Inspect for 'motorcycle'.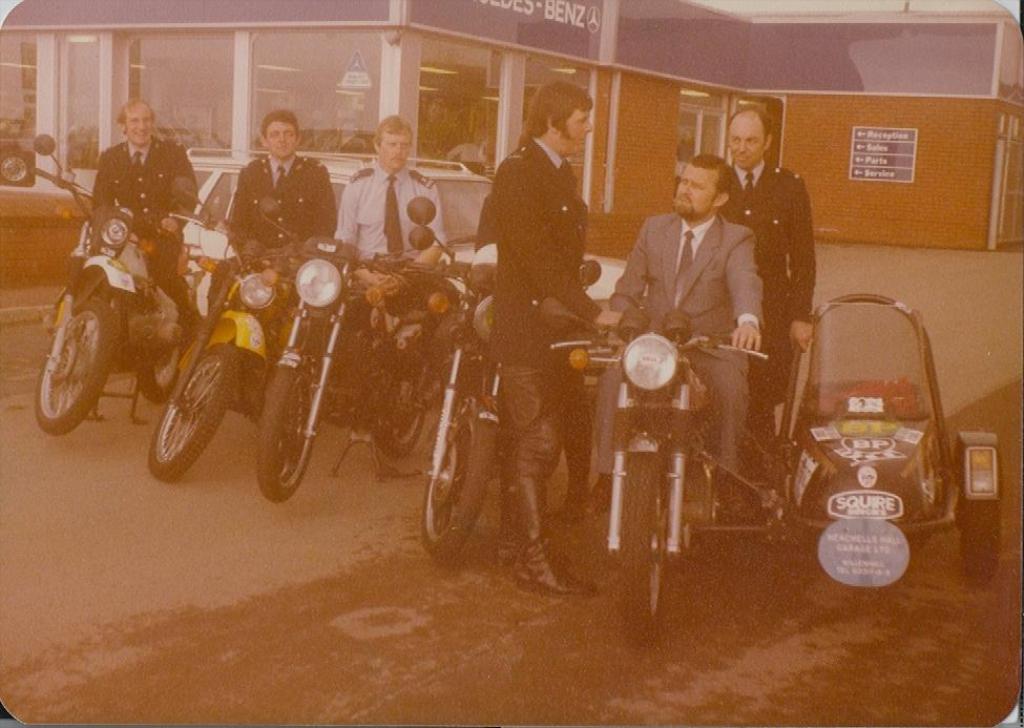
Inspection: BBox(409, 199, 602, 569).
